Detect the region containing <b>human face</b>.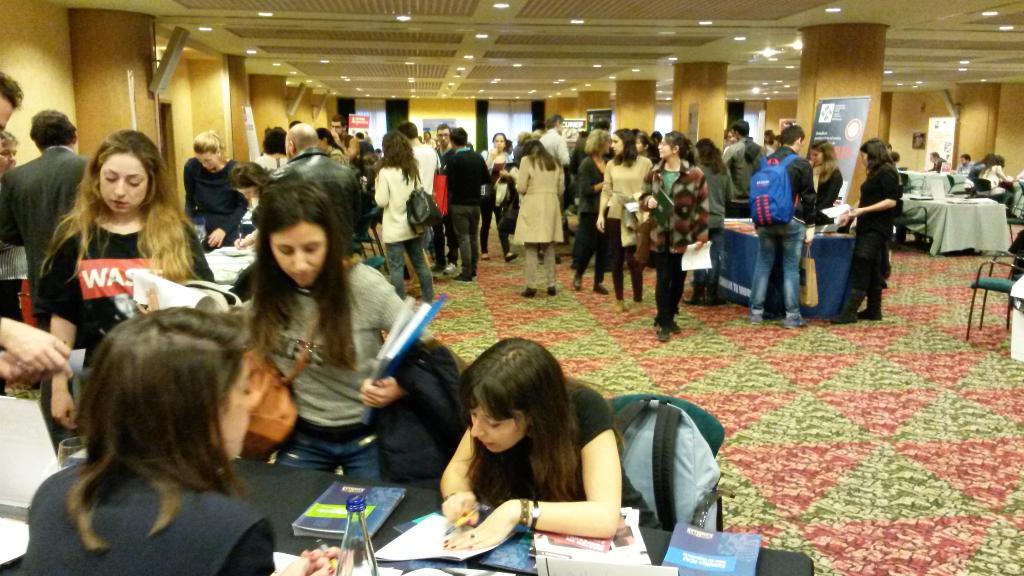
Rect(469, 403, 527, 451).
